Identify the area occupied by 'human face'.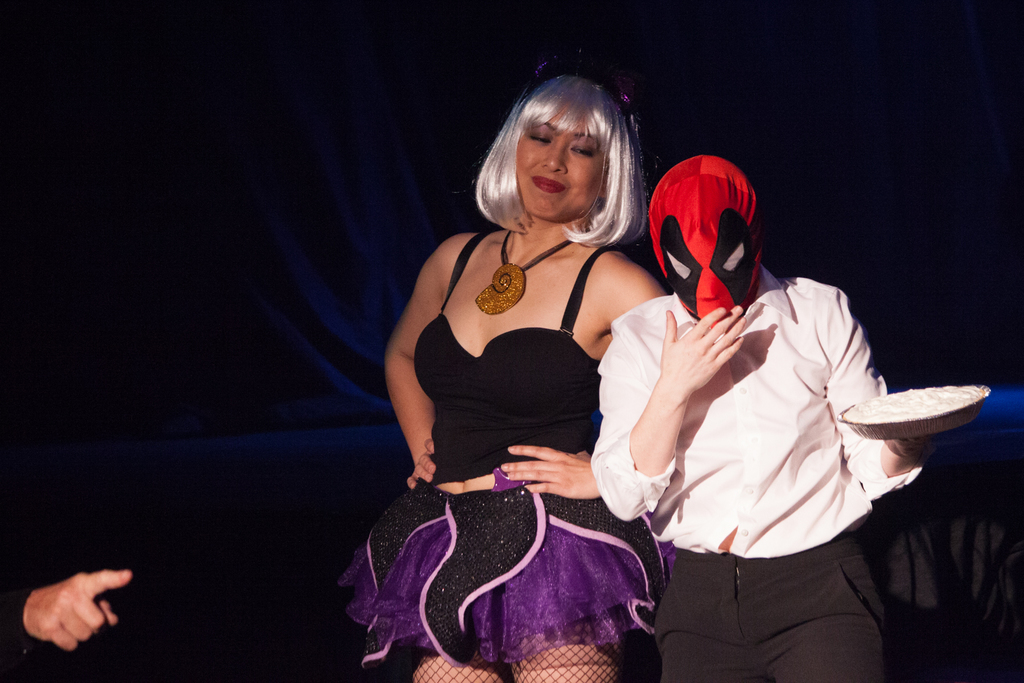
Area: [518,102,605,220].
